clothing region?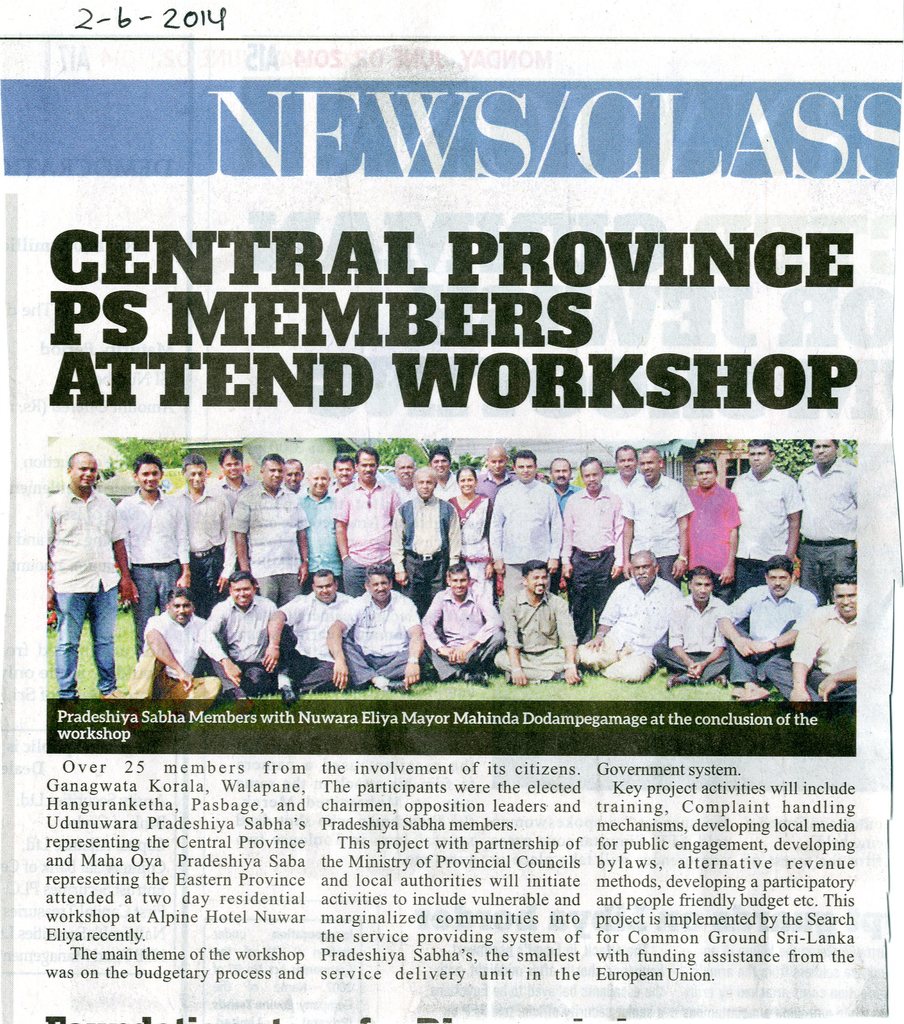
[x1=484, y1=473, x2=563, y2=600]
